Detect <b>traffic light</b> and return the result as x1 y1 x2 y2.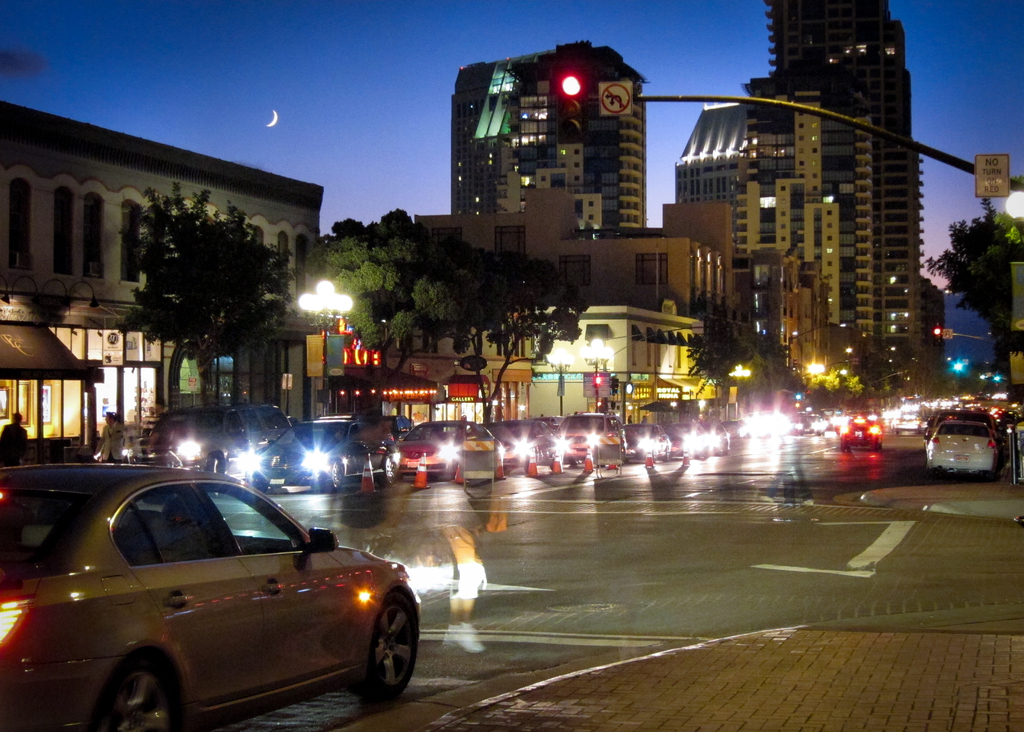
594 376 602 387.
